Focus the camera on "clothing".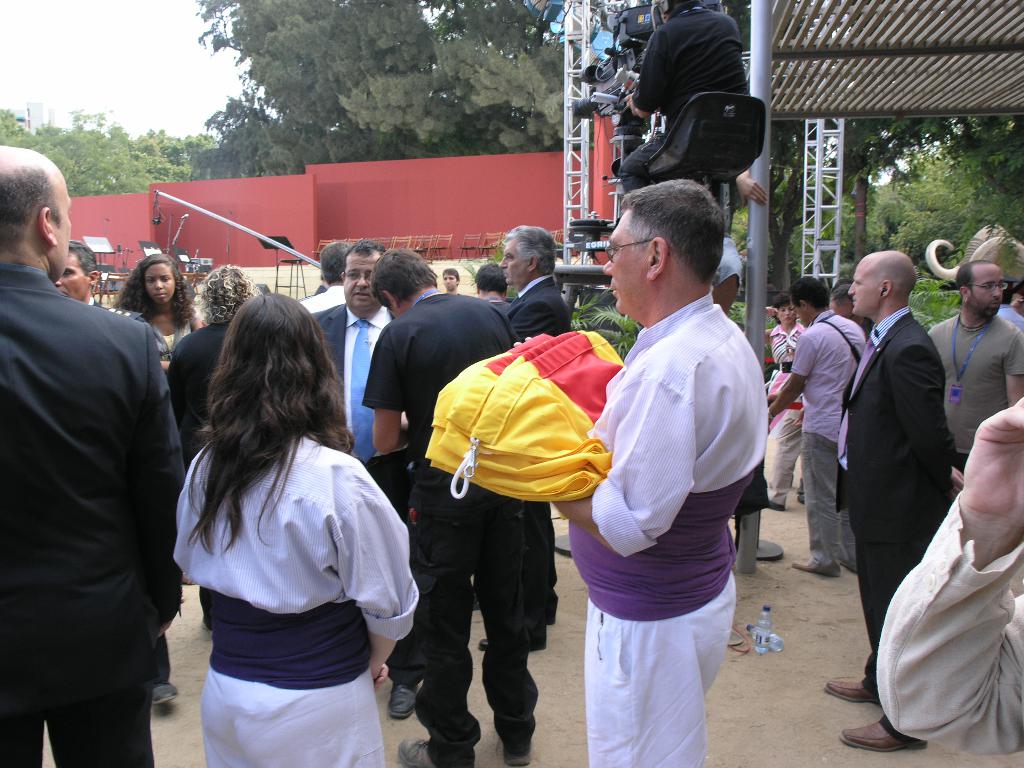
Focus region: 171,433,420,767.
